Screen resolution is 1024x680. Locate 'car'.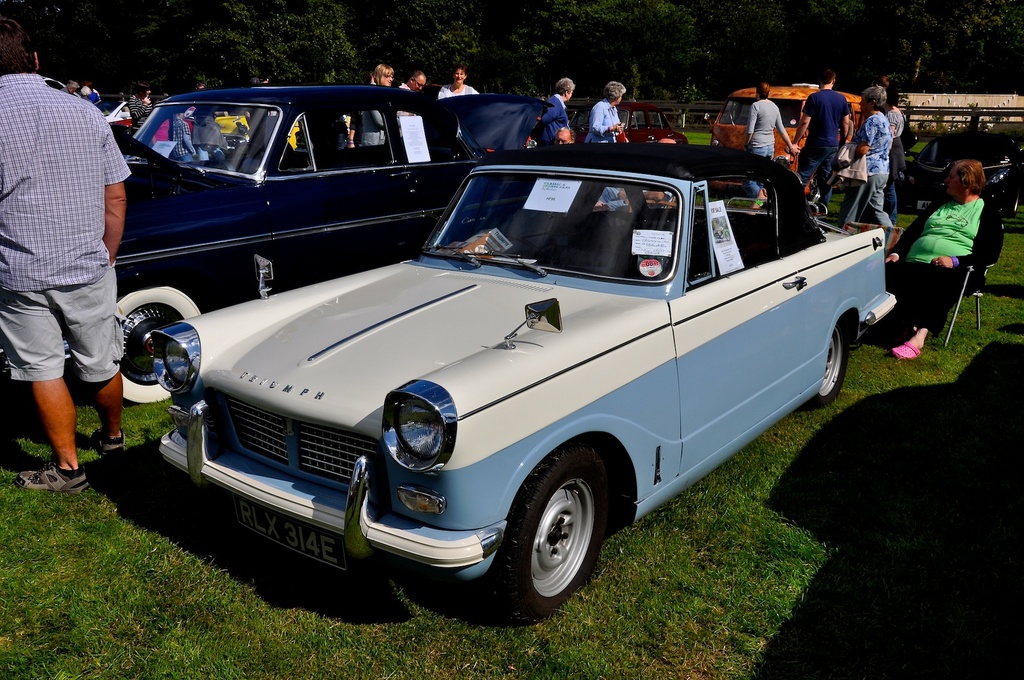
[68, 79, 554, 409].
